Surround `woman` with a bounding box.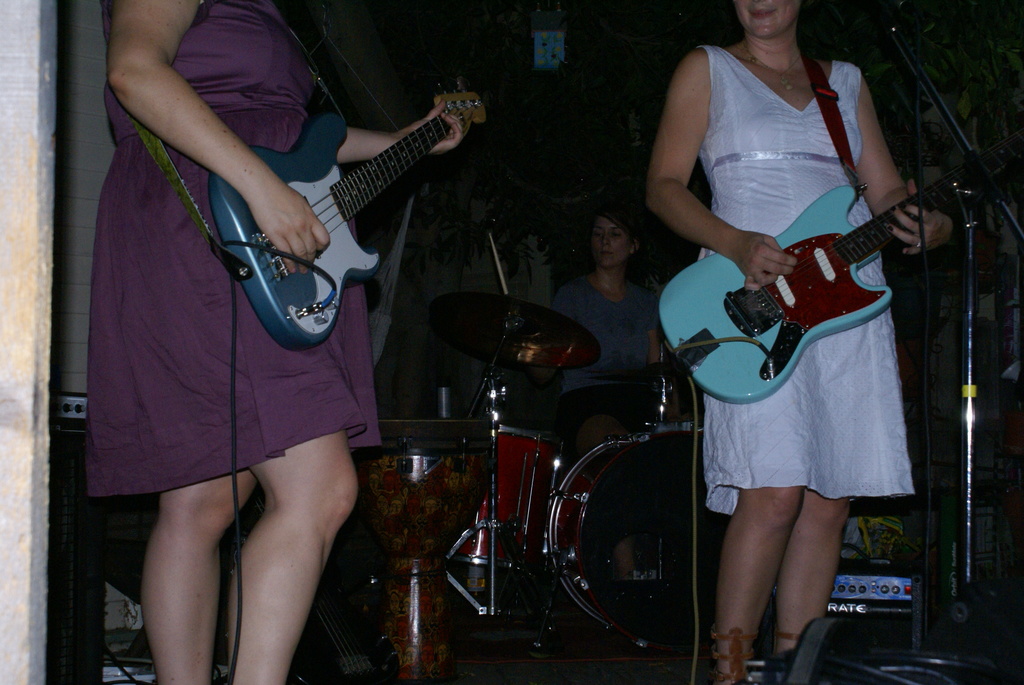
<box>556,194,686,396</box>.
